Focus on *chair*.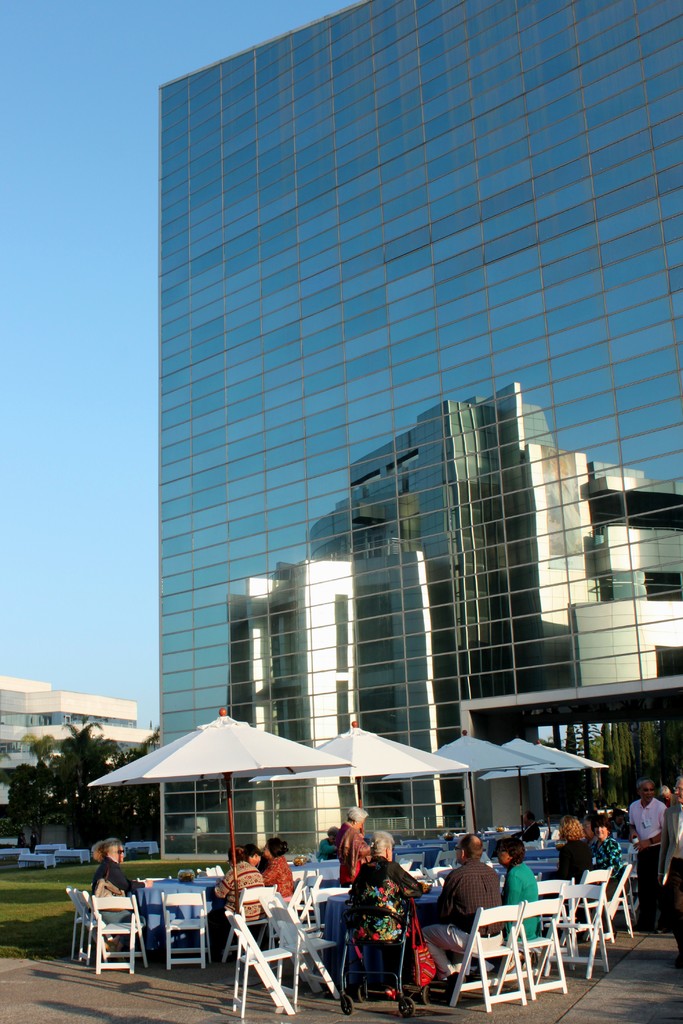
Focused at BBox(226, 910, 290, 1022).
